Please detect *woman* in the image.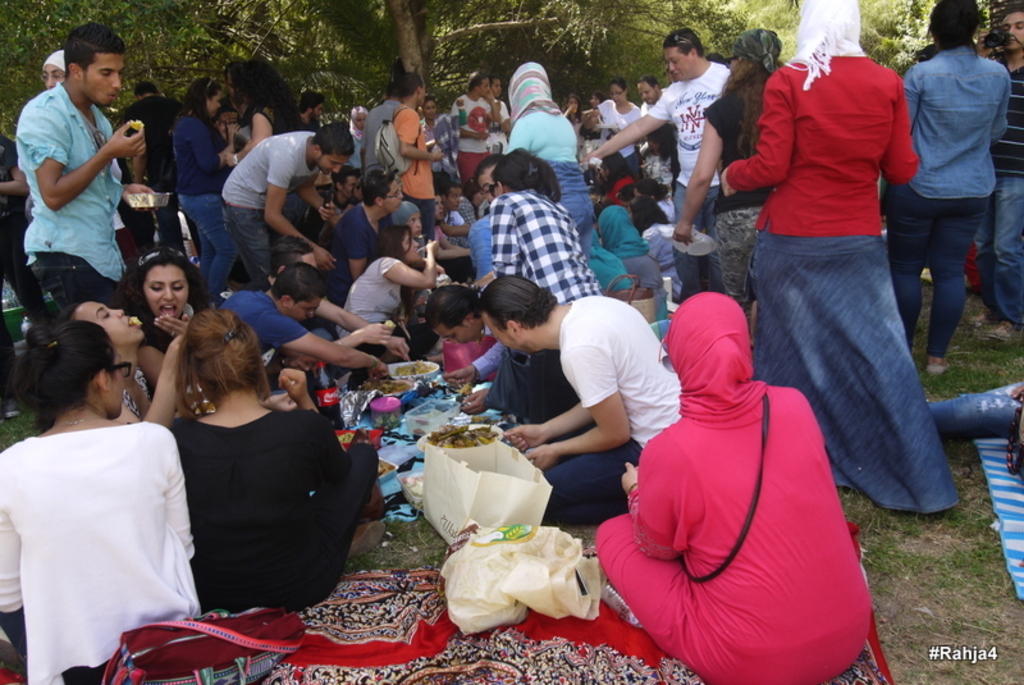
142, 247, 206, 394.
